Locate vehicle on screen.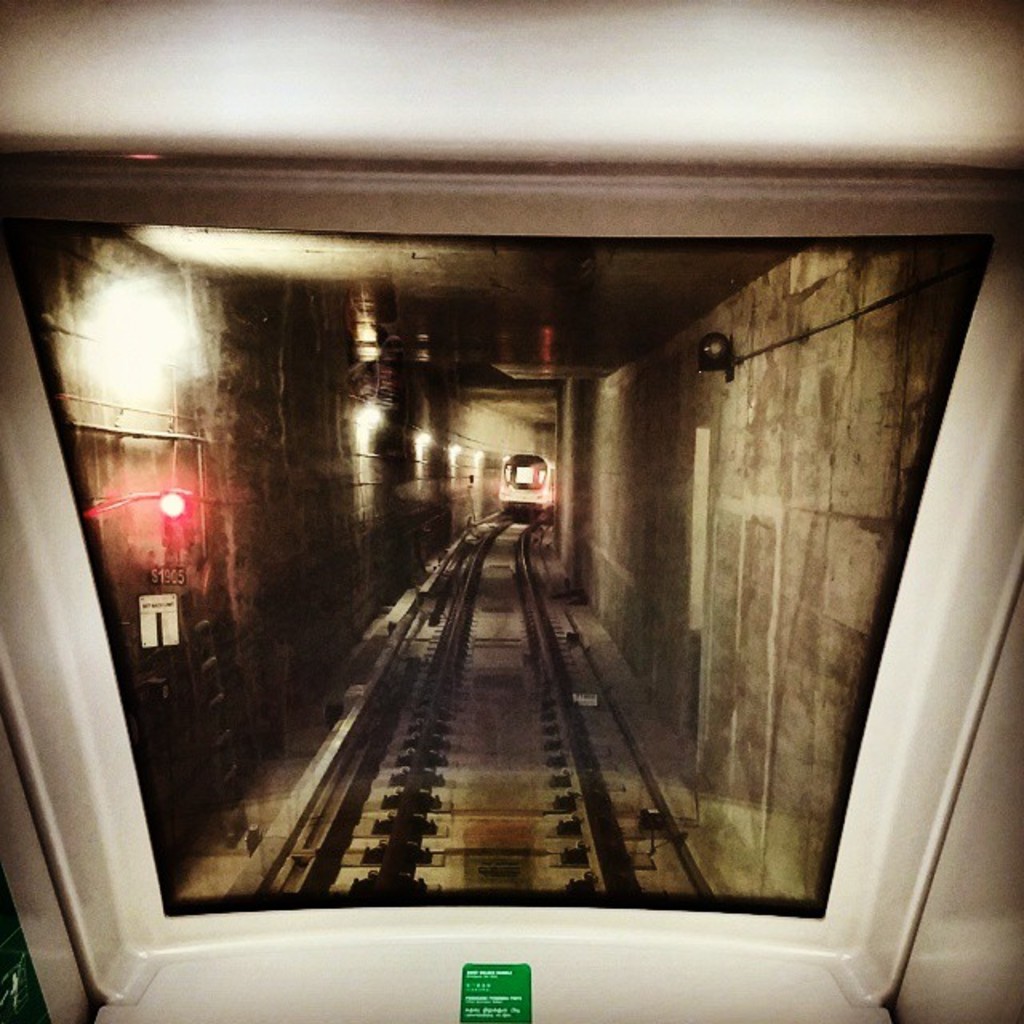
On screen at (left=493, top=451, right=558, bottom=515).
